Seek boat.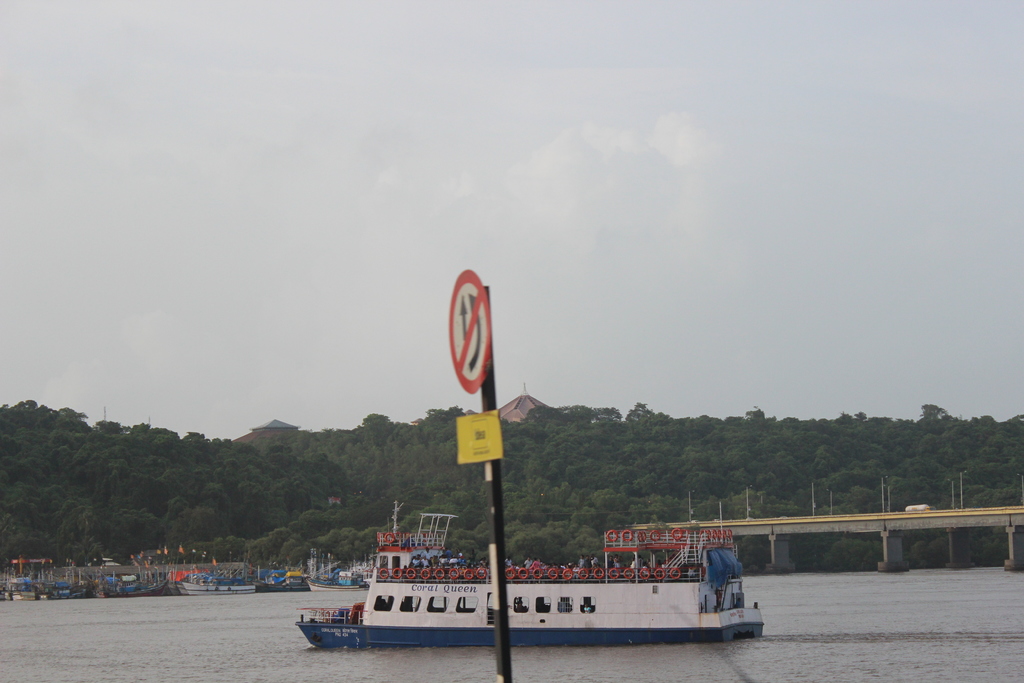
[104,572,170,595].
